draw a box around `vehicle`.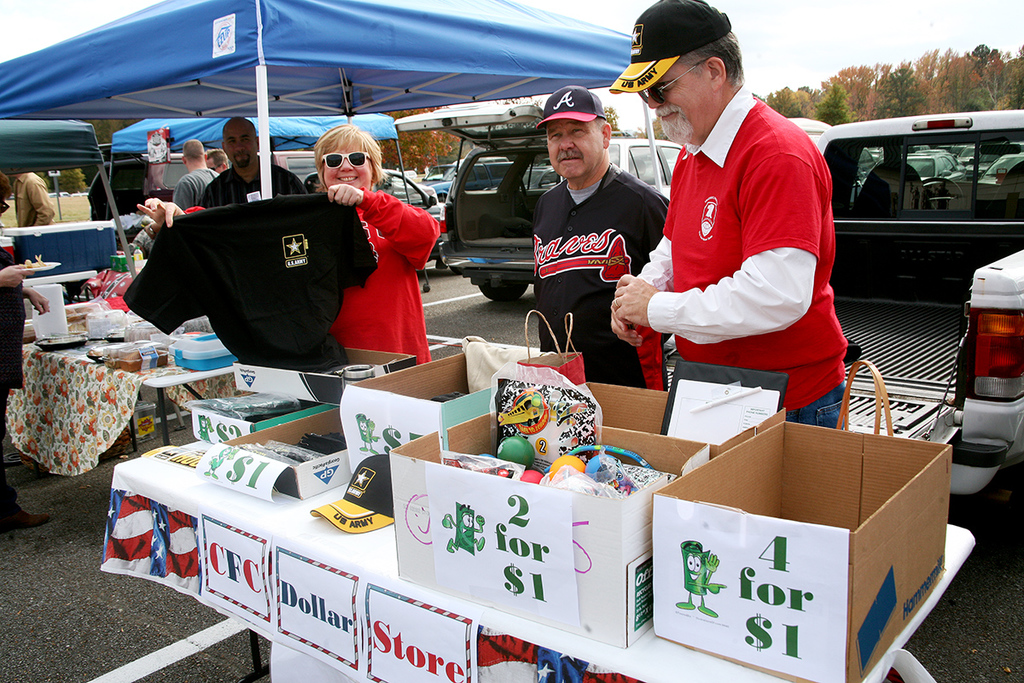
l=387, t=157, r=573, b=272.
